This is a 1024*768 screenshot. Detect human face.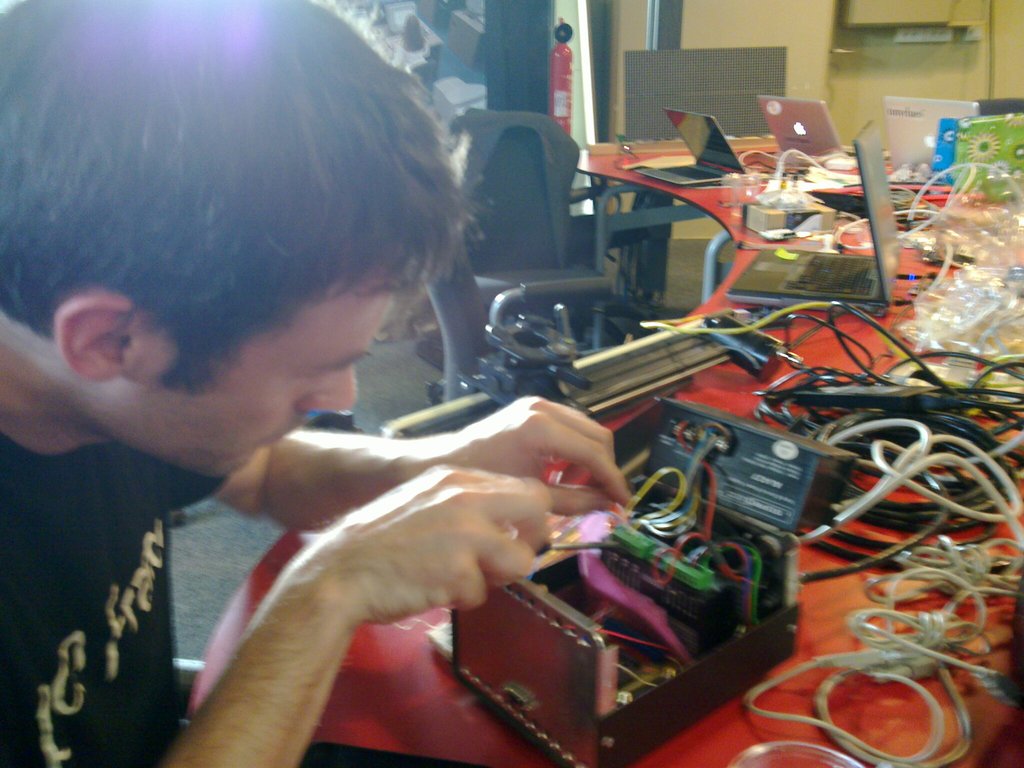
left=127, top=278, right=404, bottom=481.
